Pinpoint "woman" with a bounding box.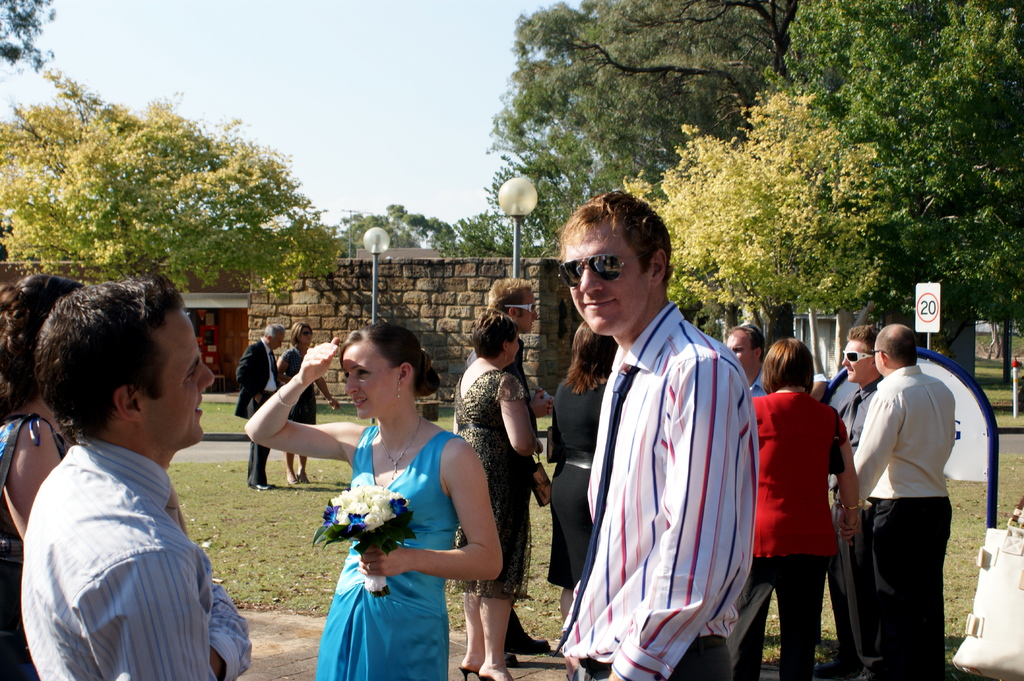
Rect(545, 319, 615, 620).
